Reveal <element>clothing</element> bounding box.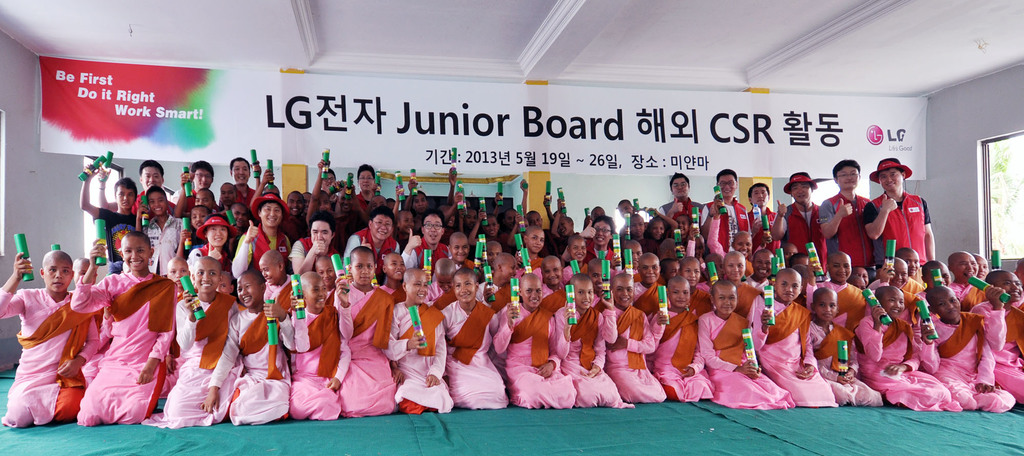
Revealed: crop(696, 311, 794, 408).
